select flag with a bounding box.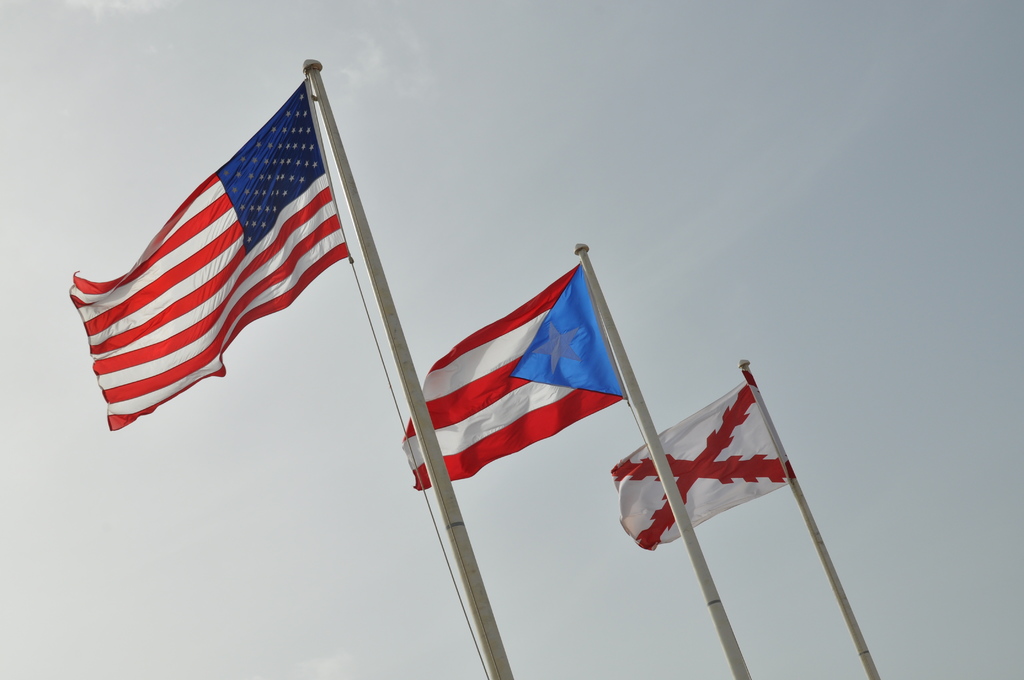
bbox=[605, 374, 789, 550].
